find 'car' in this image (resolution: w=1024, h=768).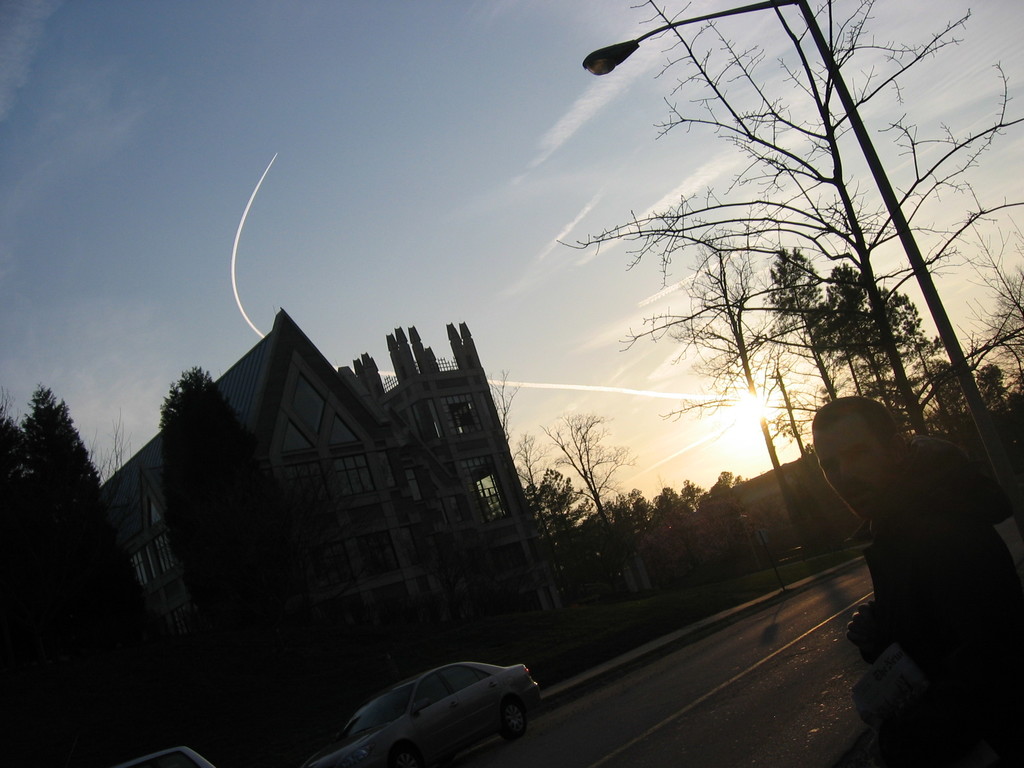
region(305, 653, 573, 761).
